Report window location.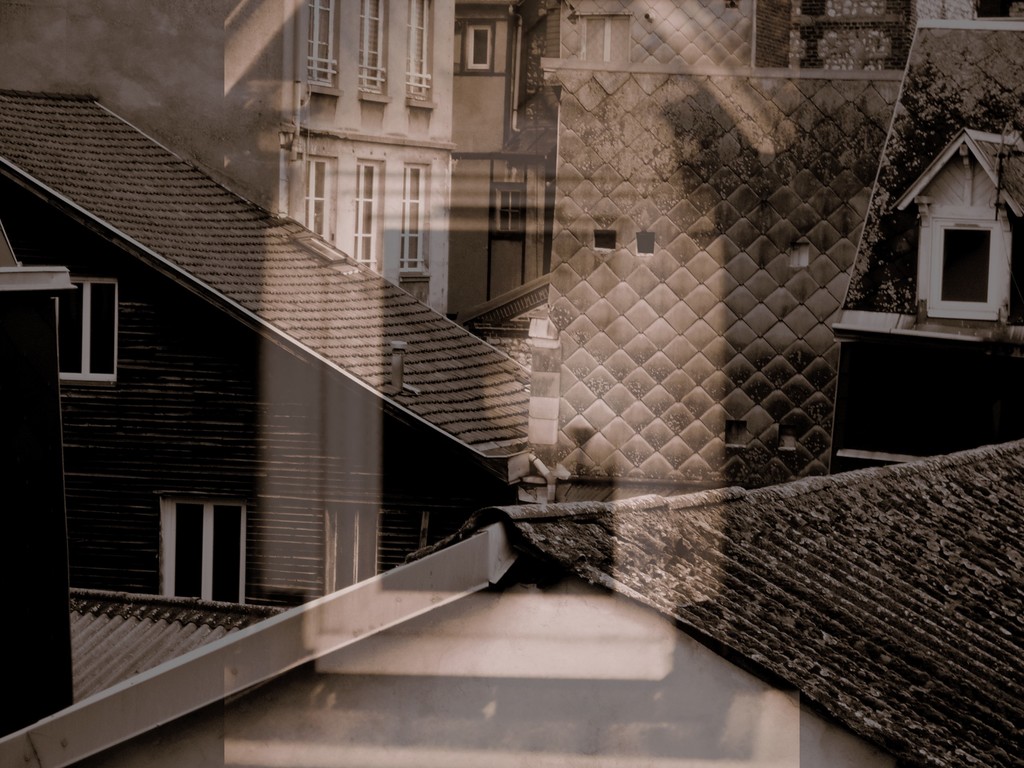
Report: <bbox>403, 164, 429, 273</bbox>.
